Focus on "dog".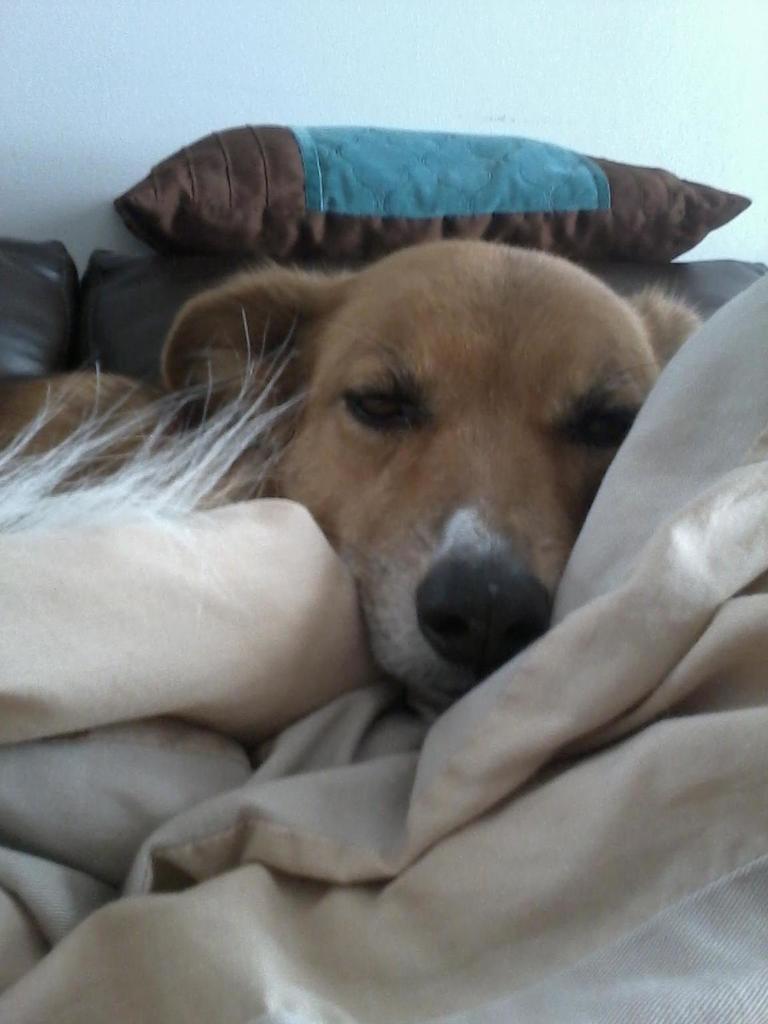
Focused at l=0, t=239, r=700, b=710.
